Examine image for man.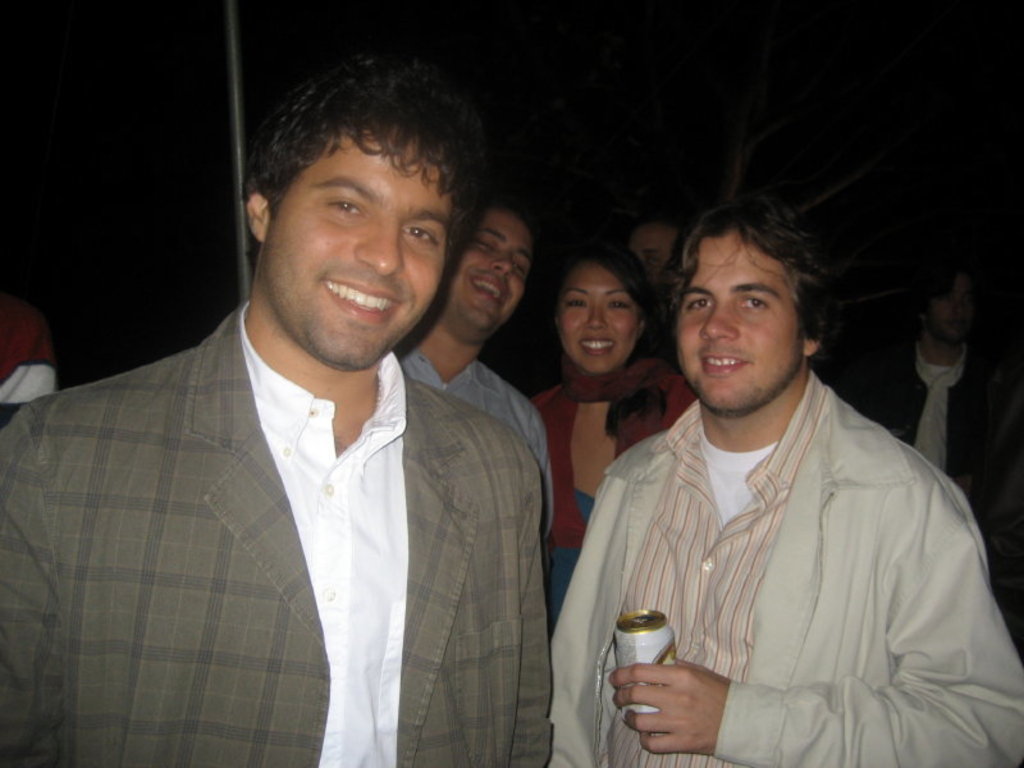
Examination result: (26,77,600,758).
